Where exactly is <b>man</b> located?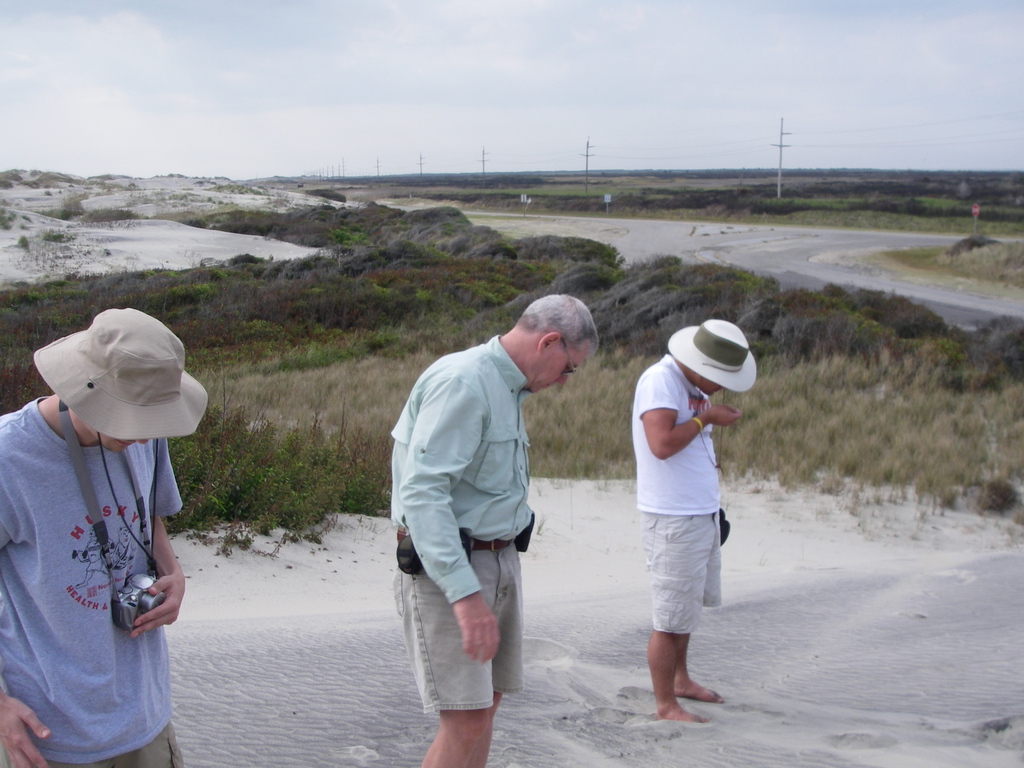
Its bounding box is (0,309,186,767).
